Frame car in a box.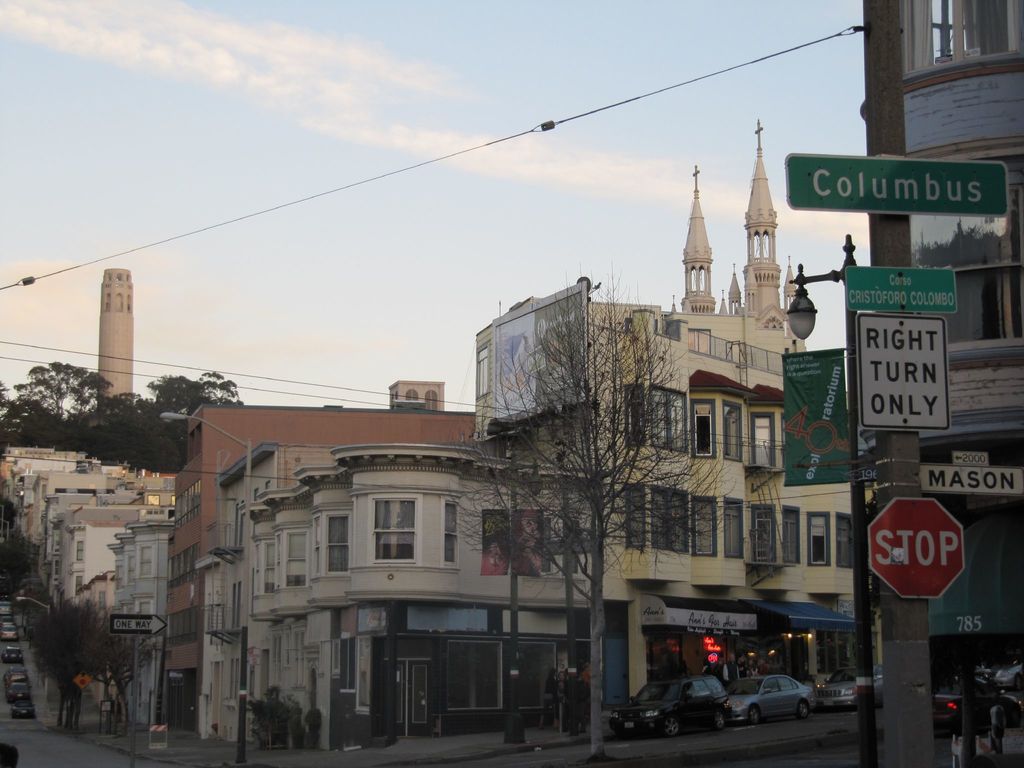
<region>3, 665, 26, 696</region>.
